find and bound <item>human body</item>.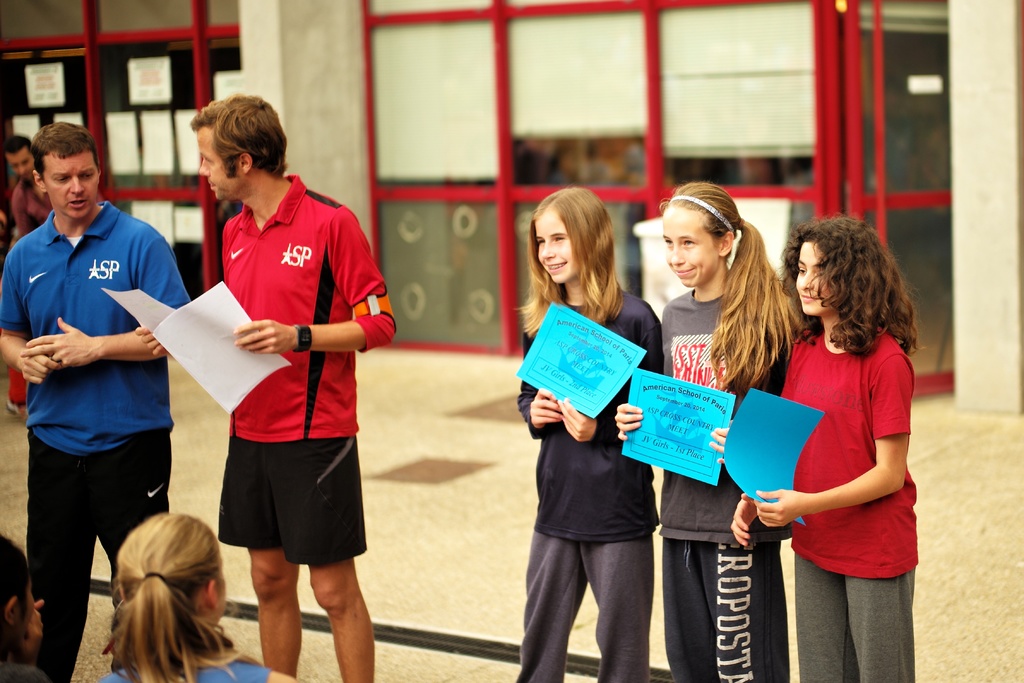
Bound: x1=0, y1=207, x2=212, y2=682.
